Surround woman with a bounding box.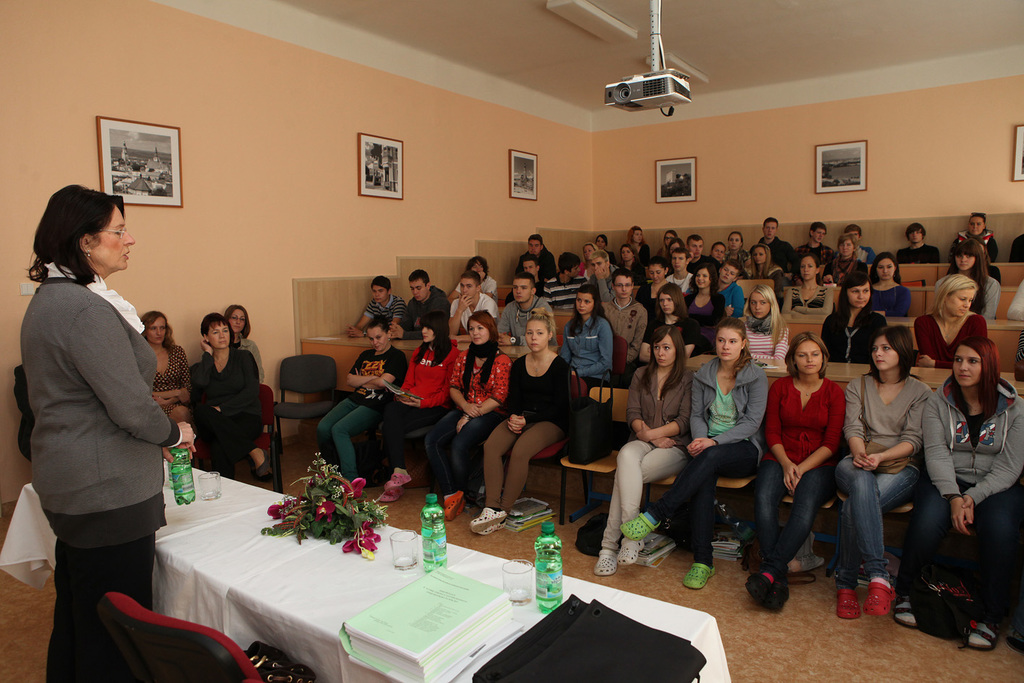
(595, 232, 611, 256).
